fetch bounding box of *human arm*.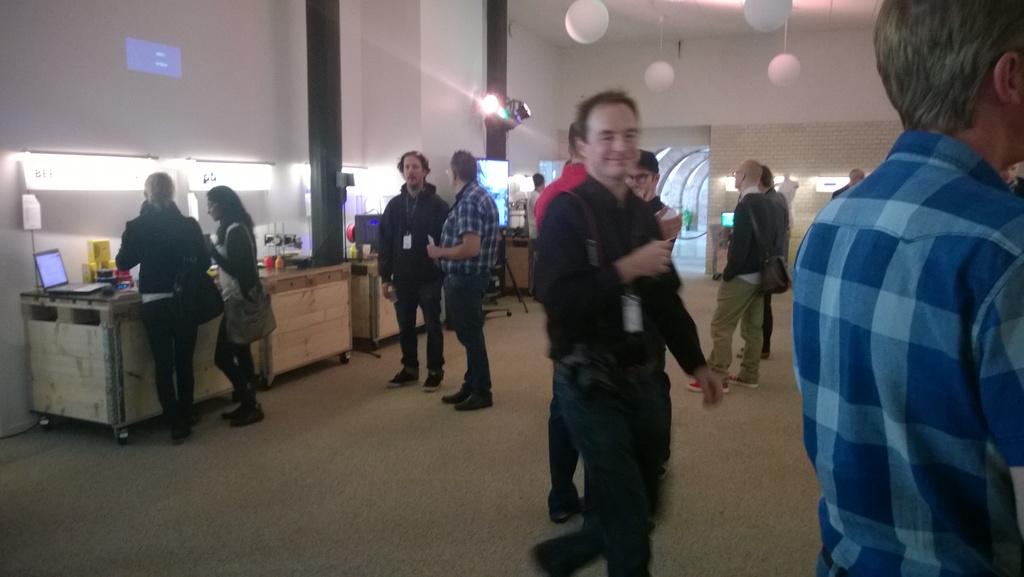
Bbox: [x1=378, y1=201, x2=399, y2=306].
